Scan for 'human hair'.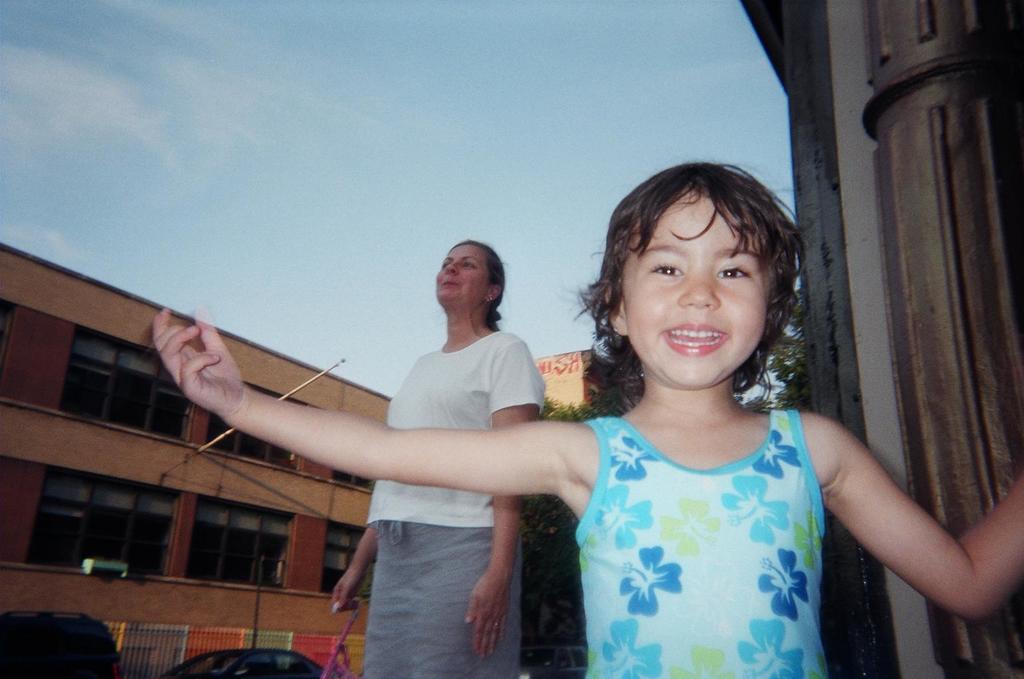
Scan result: select_region(452, 239, 506, 328).
